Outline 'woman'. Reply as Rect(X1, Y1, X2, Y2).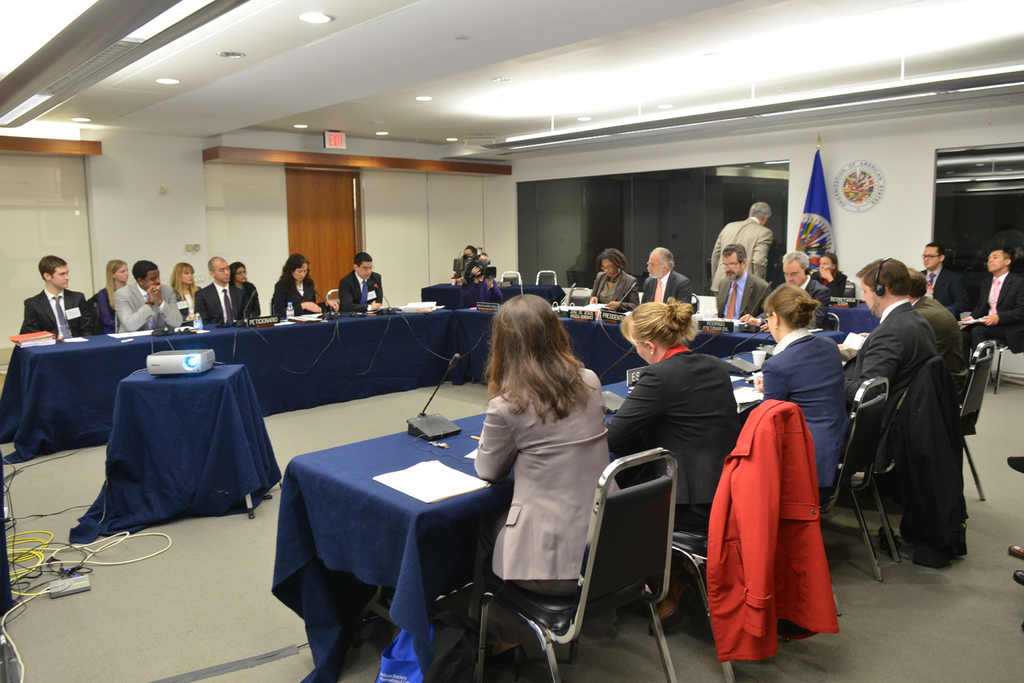
Rect(751, 284, 845, 501).
